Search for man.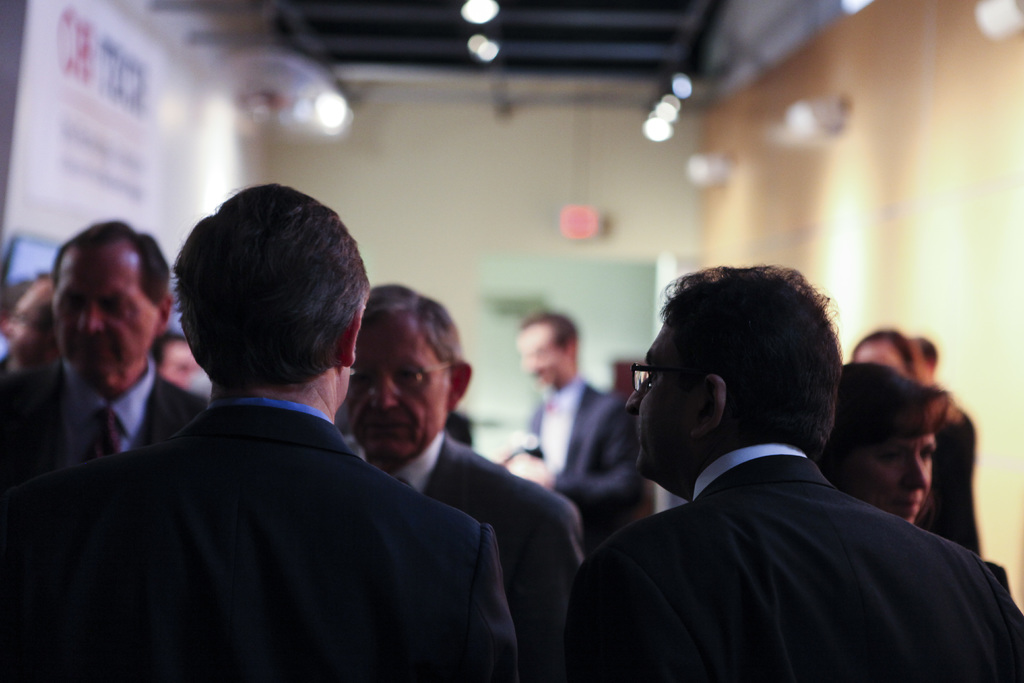
Found at box=[0, 179, 519, 682].
